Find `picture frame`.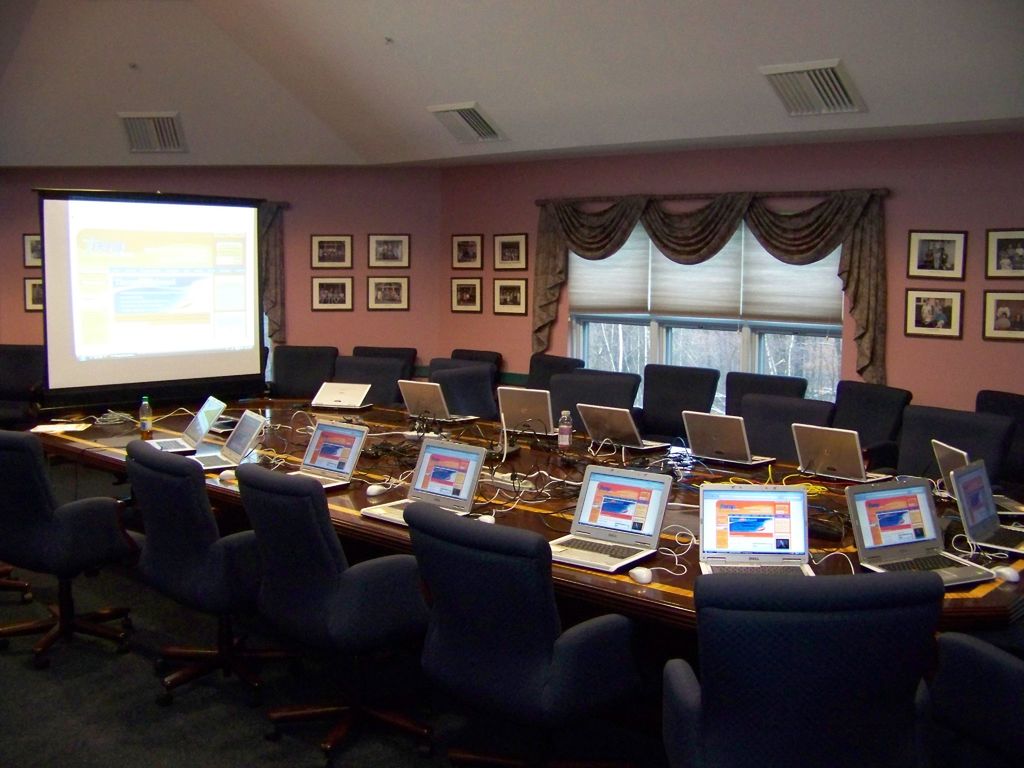
select_region(491, 276, 528, 317).
